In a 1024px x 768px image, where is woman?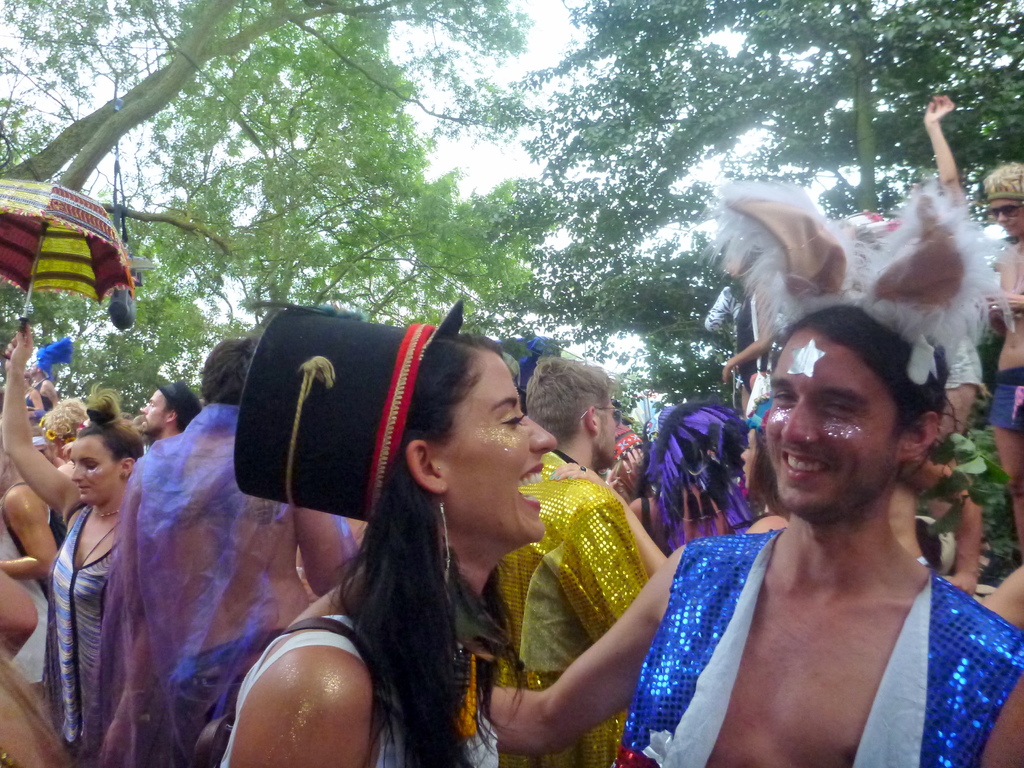
(left=0, top=440, right=67, bottom=700).
